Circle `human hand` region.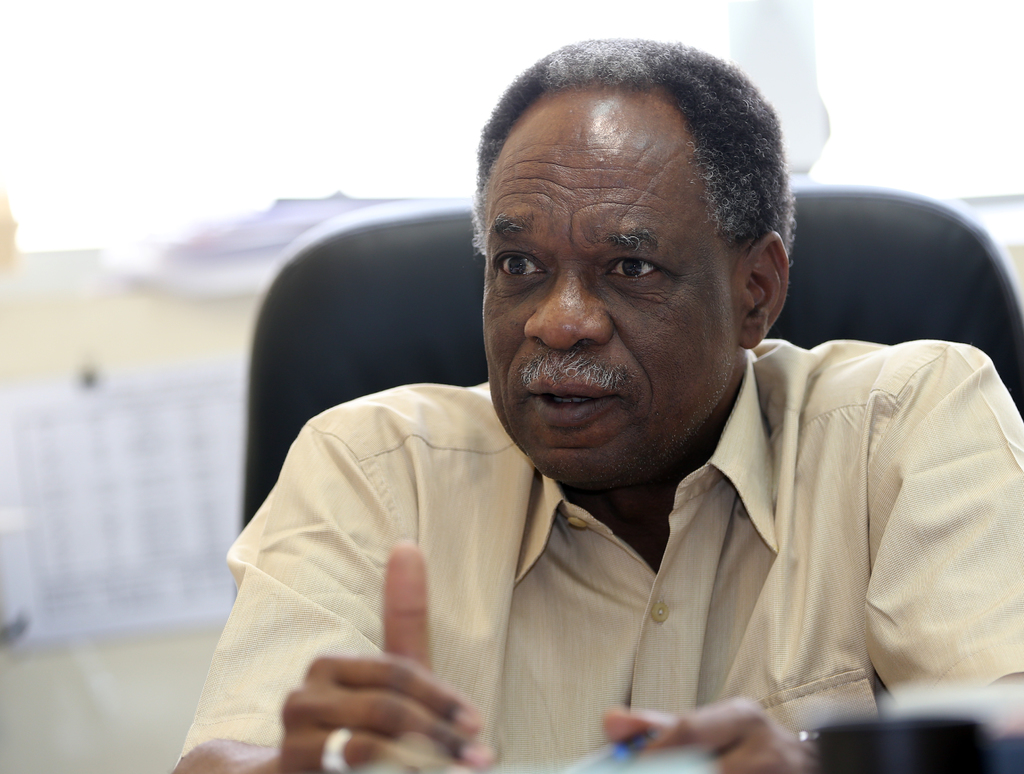
Region: 598,692,823,773.
